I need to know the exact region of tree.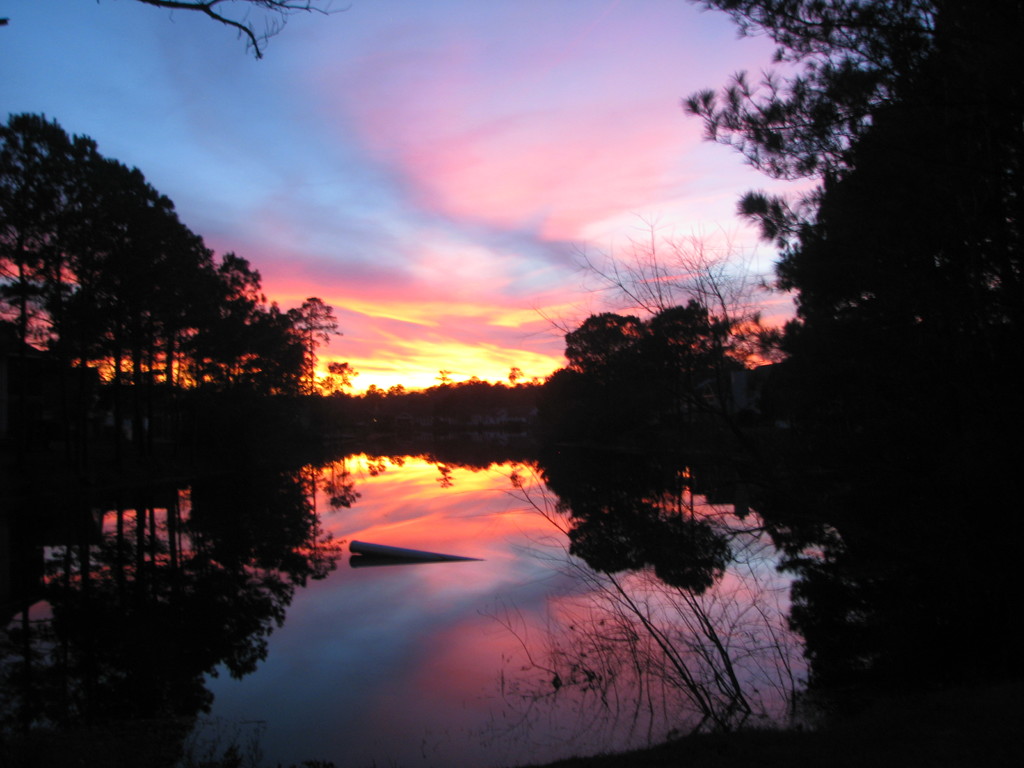
Region: pyautogui.locateOnScreen(0, 0, 346, 61).
